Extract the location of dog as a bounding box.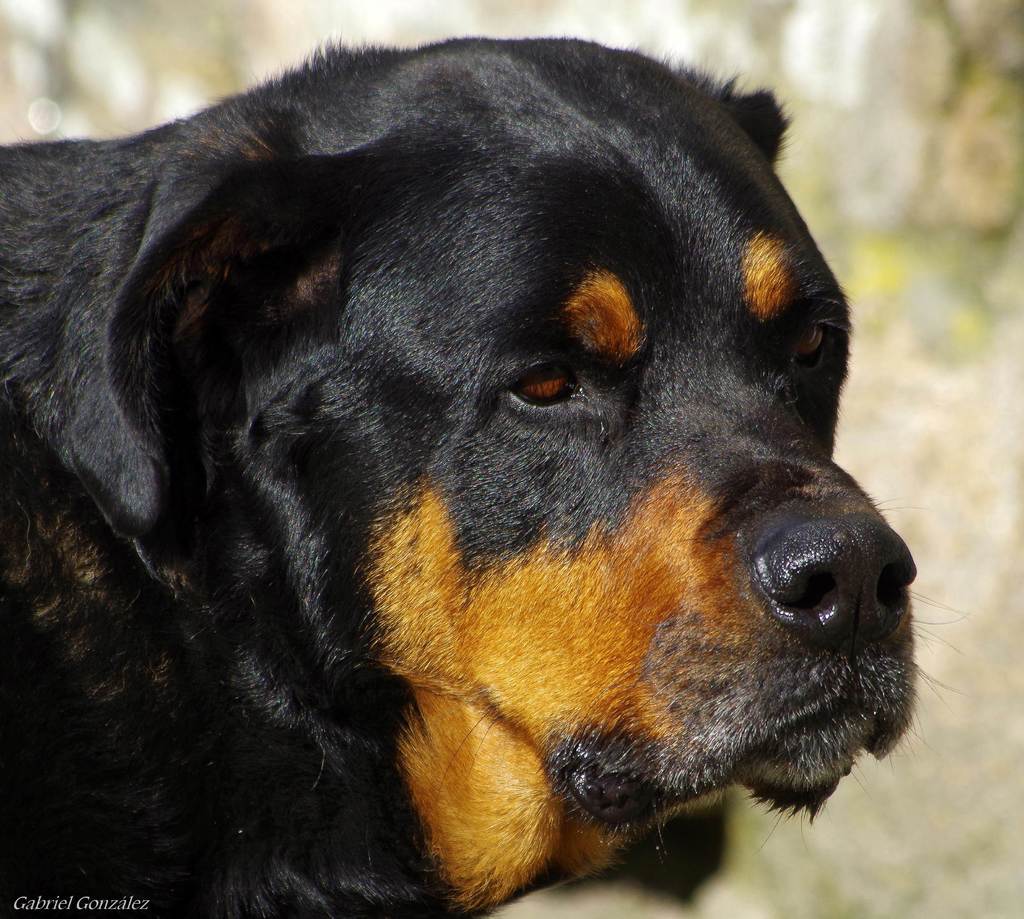
x1=0, y1=33, x2=973, y2=918.
